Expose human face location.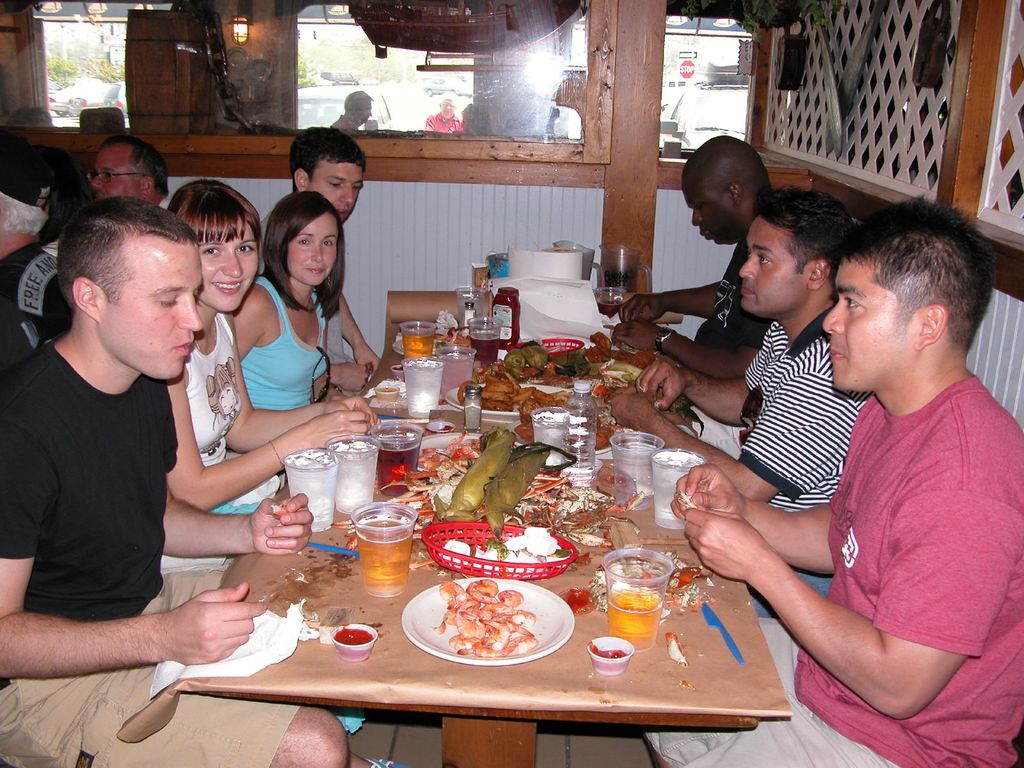
Exposed at (x1=684, y1=167, x2=731, y2=248).
